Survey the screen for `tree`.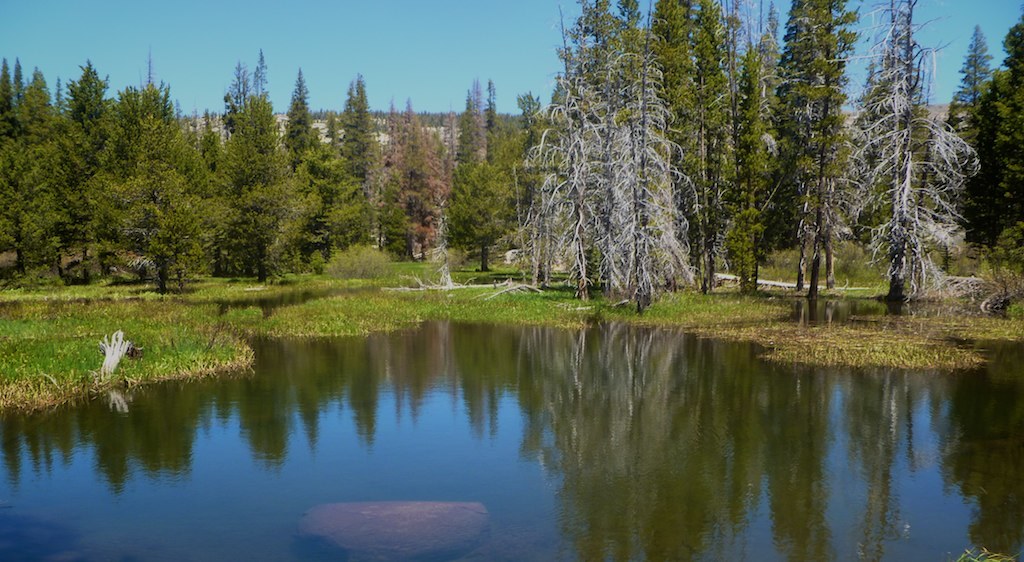
Survey found: 975,15,1023,284.
